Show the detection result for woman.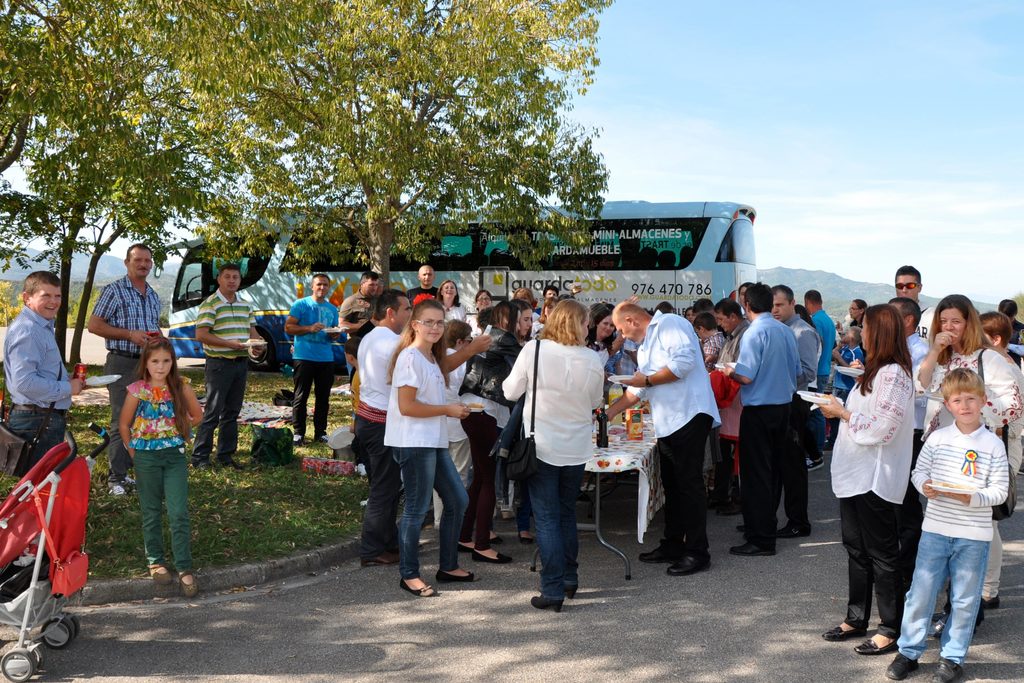
(498,296,609,614).
